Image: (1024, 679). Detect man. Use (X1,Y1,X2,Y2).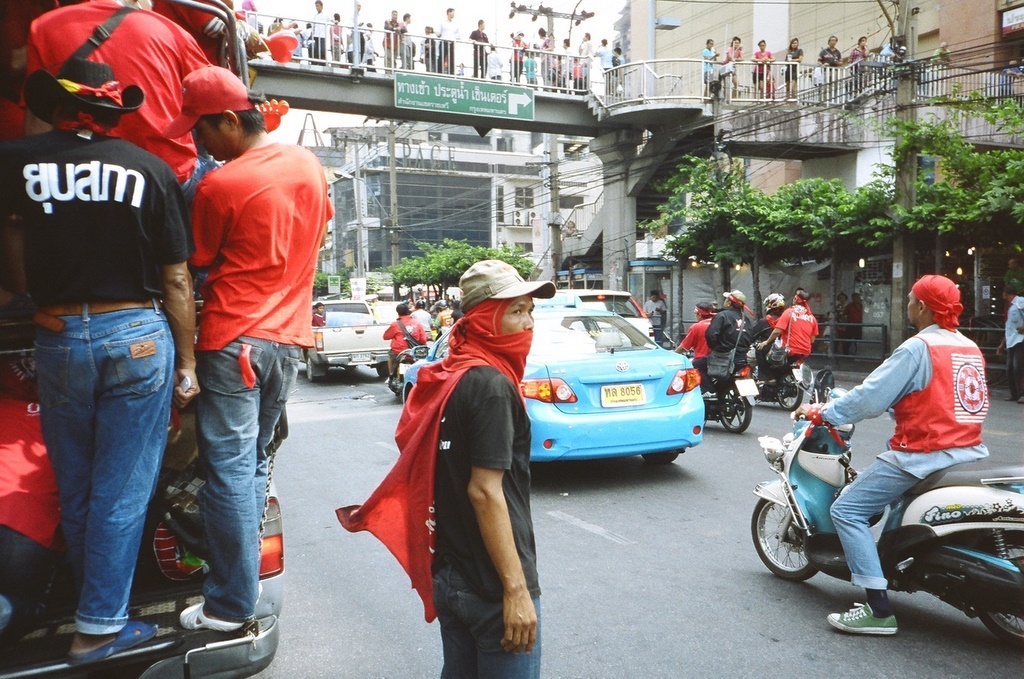
(0,0,219,217).
